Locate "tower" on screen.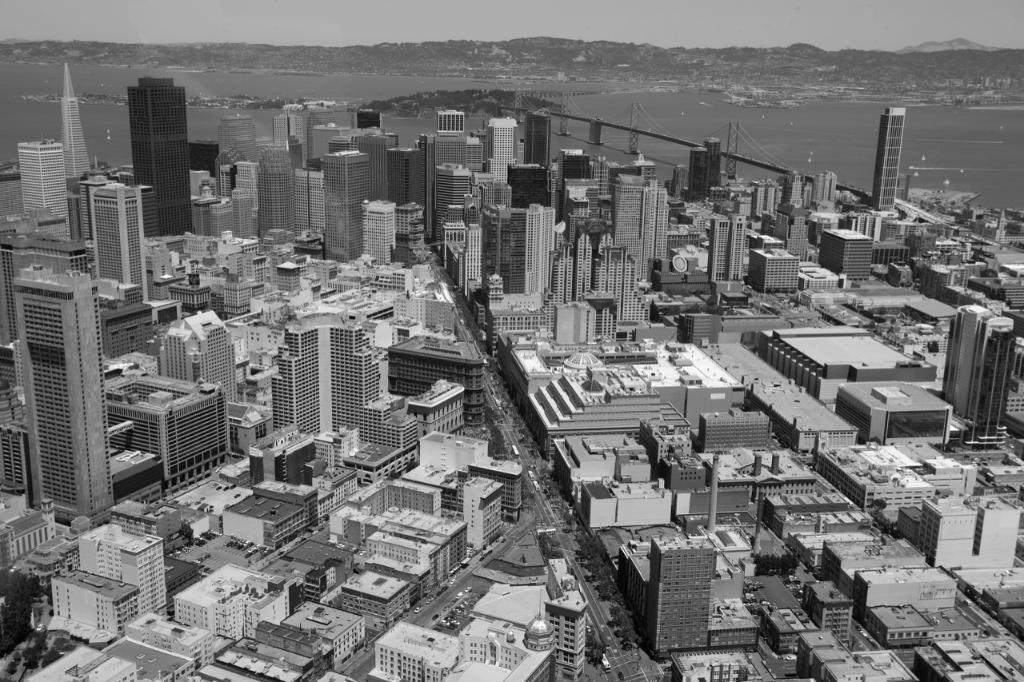
On screen at box(58, 62, 94, 179).
